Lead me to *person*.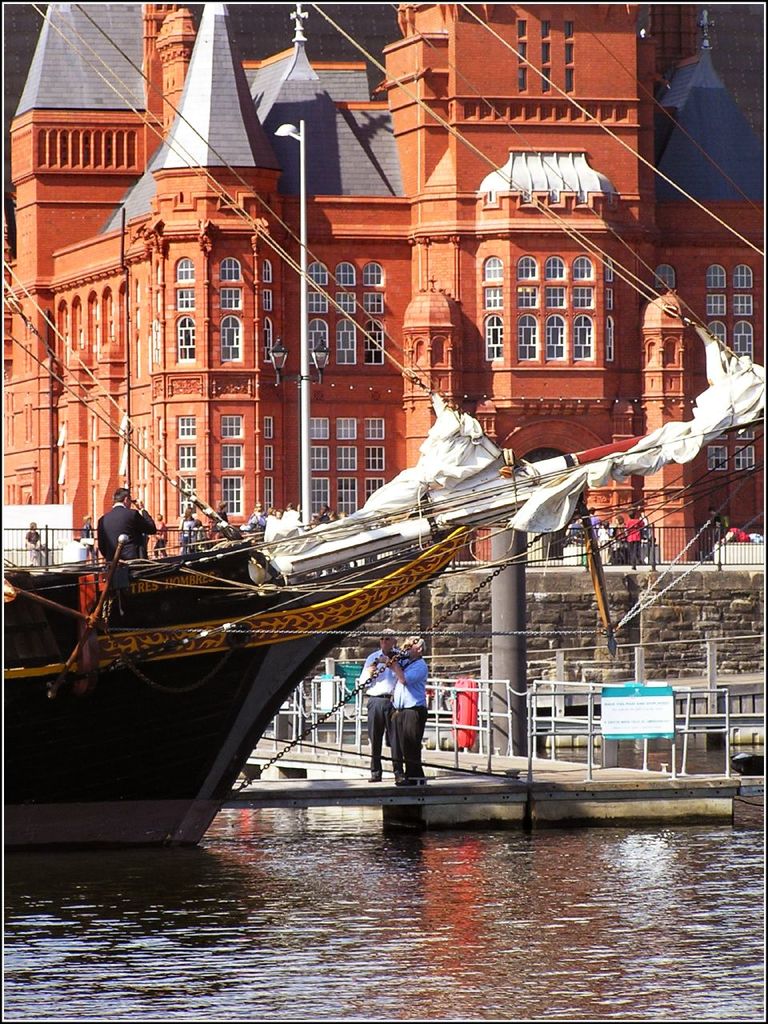
Lead to left=390, top=634, right=430, bottom=781.
